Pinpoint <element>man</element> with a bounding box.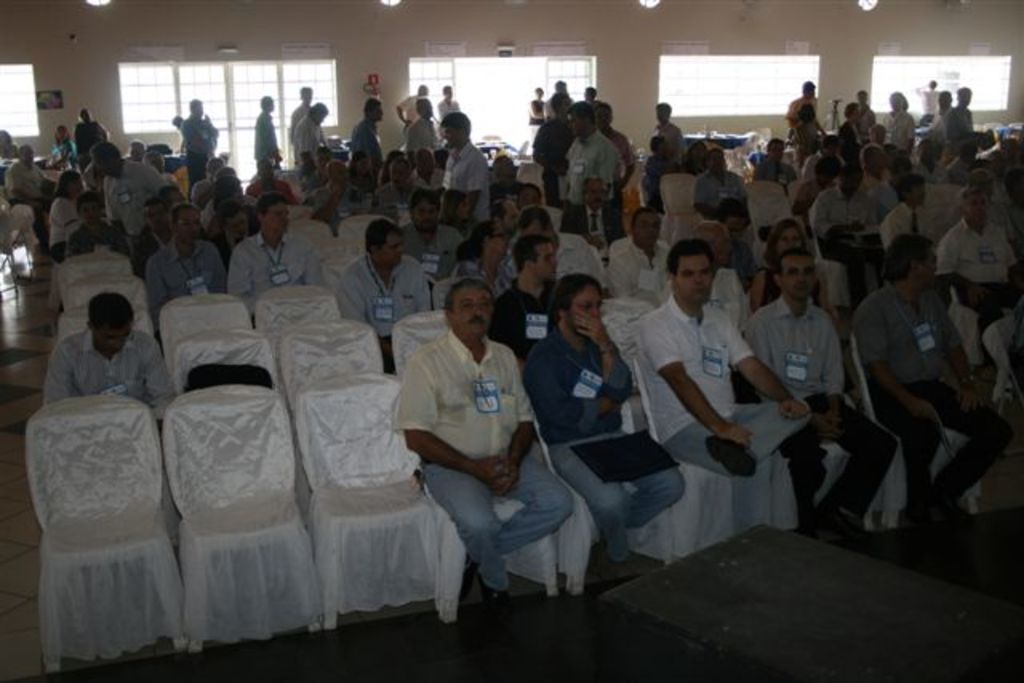
{"left": 254, "top": 91, "right": 280, "bottom": 152}.
